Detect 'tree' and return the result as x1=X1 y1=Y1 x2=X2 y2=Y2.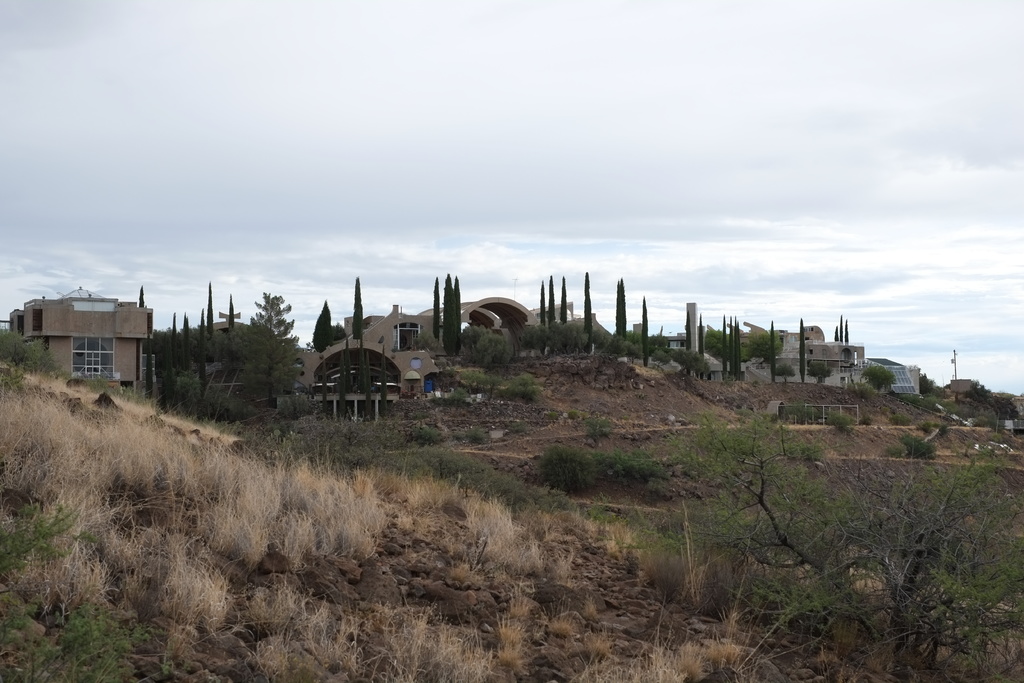
x1=722 y1=315 x2=740 y2=383.
